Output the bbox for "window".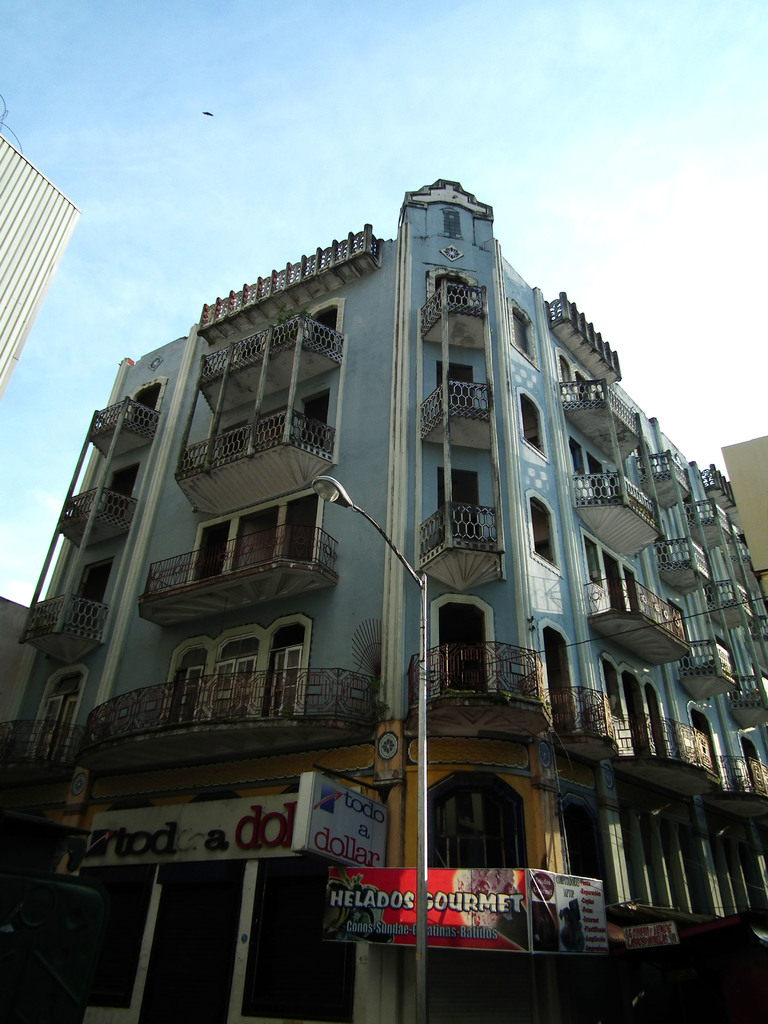
[527, 495, 562, 574].
